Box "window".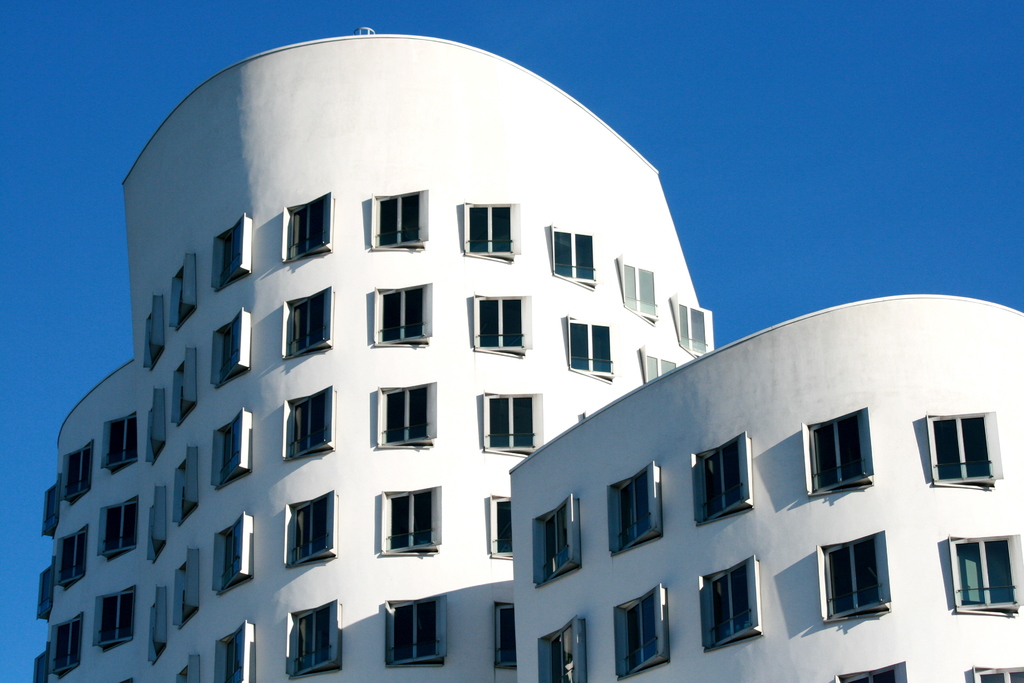
(925,412,1001,488).
